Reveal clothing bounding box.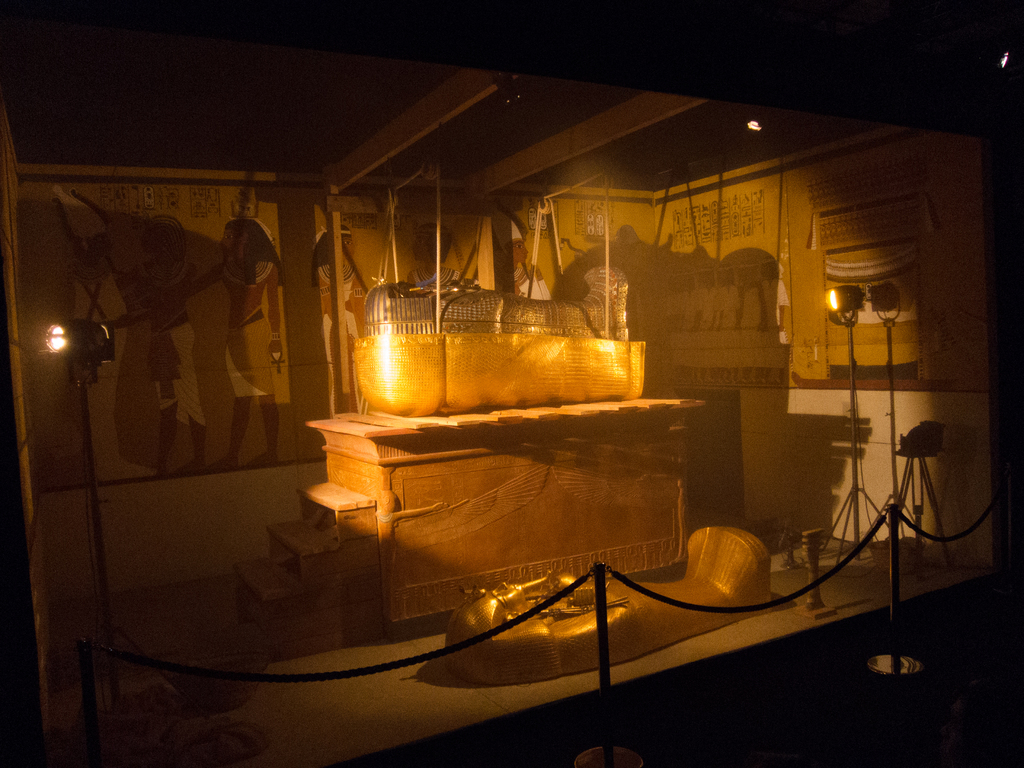
Revealed: l=510, t=269, r=548, b=297.
